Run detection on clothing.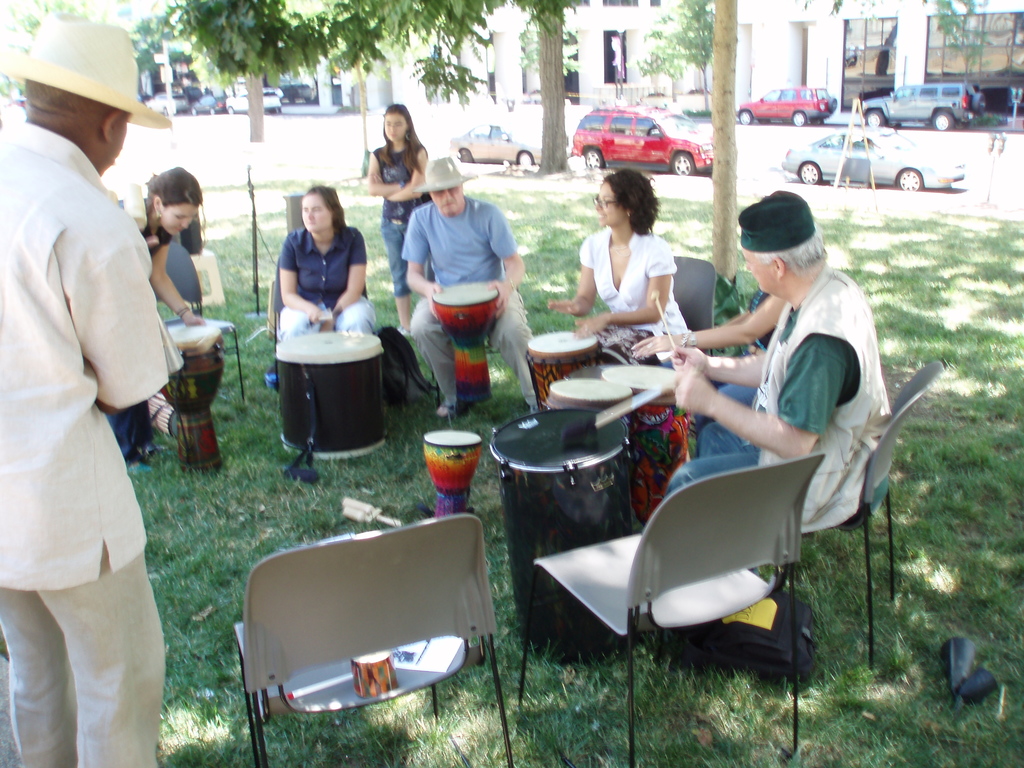
Result: crop(102, 192, 157, 457).
